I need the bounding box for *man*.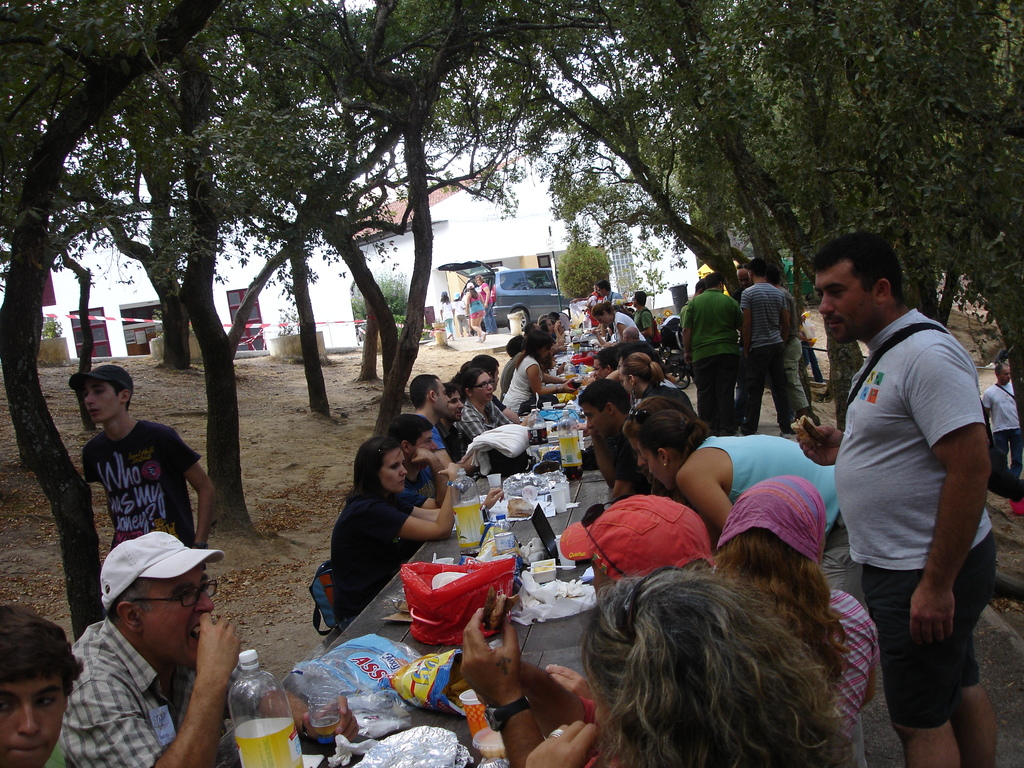
Here it is: BBox(738, 259, 792, 436).
